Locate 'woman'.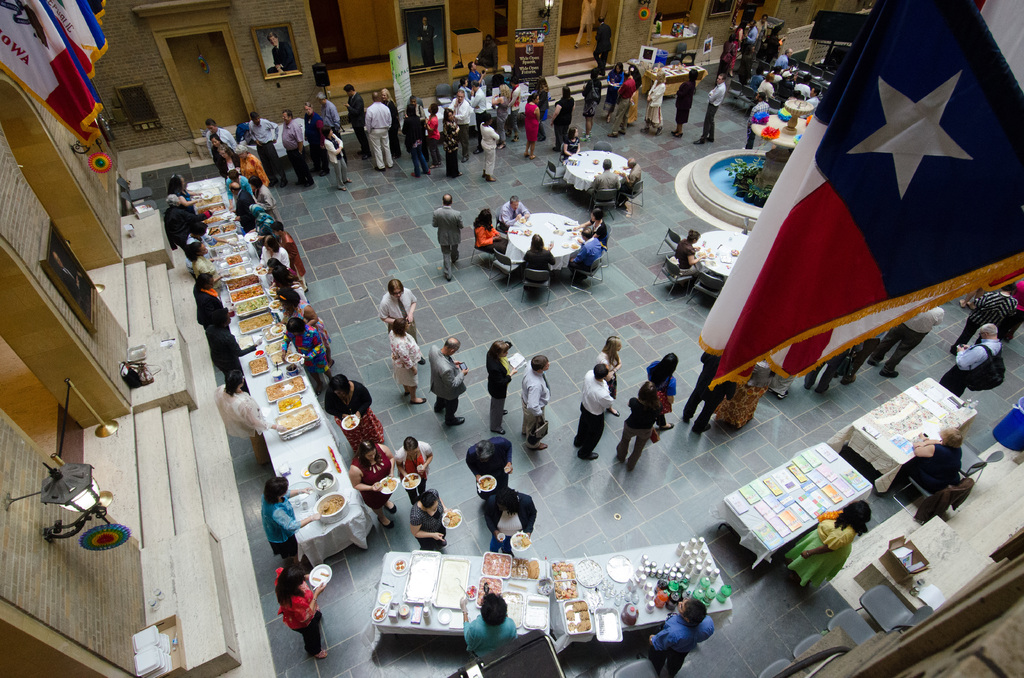
Bounding box: [255,237,289,275].
